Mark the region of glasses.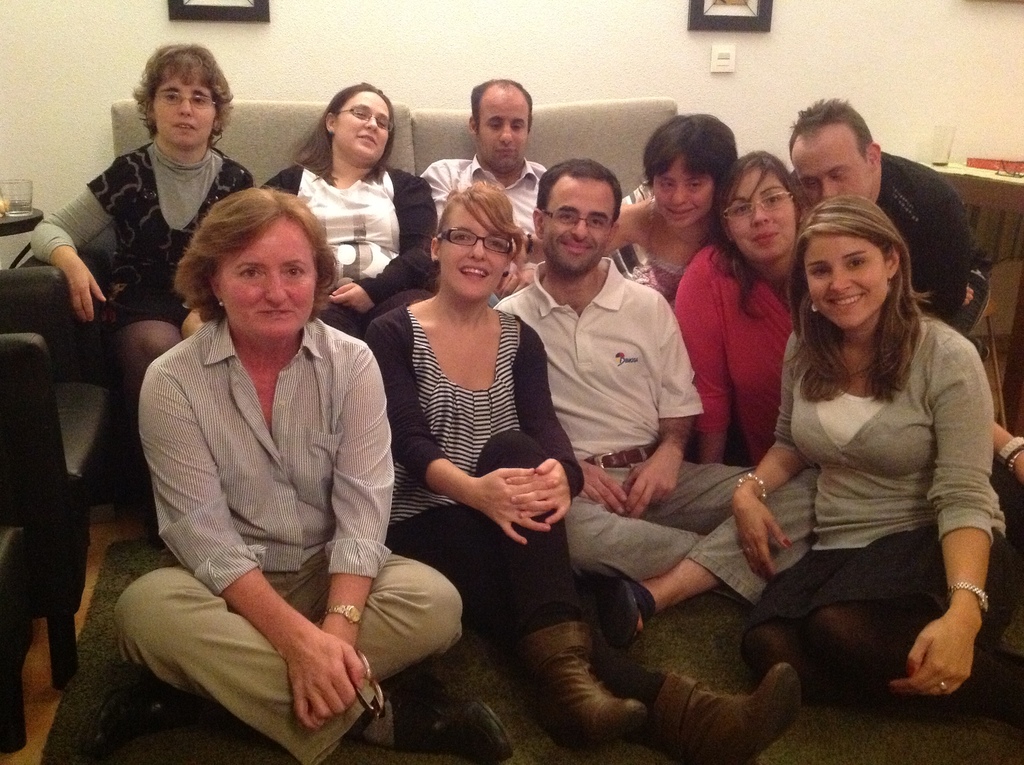
Region: <bbox>716, 191, 793, 221</bbox>.
